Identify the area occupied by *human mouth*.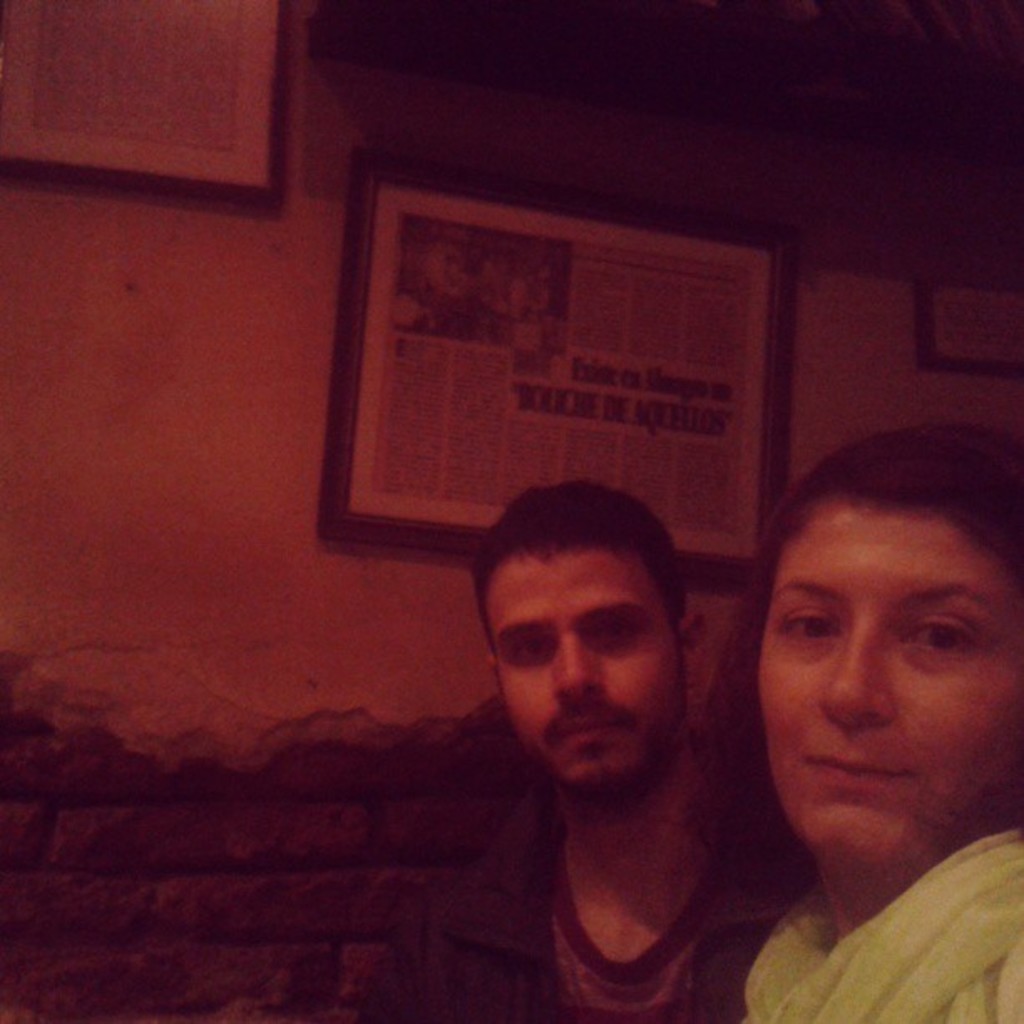
Area: (x1=547, y1=714, x2=634, y2=753).
